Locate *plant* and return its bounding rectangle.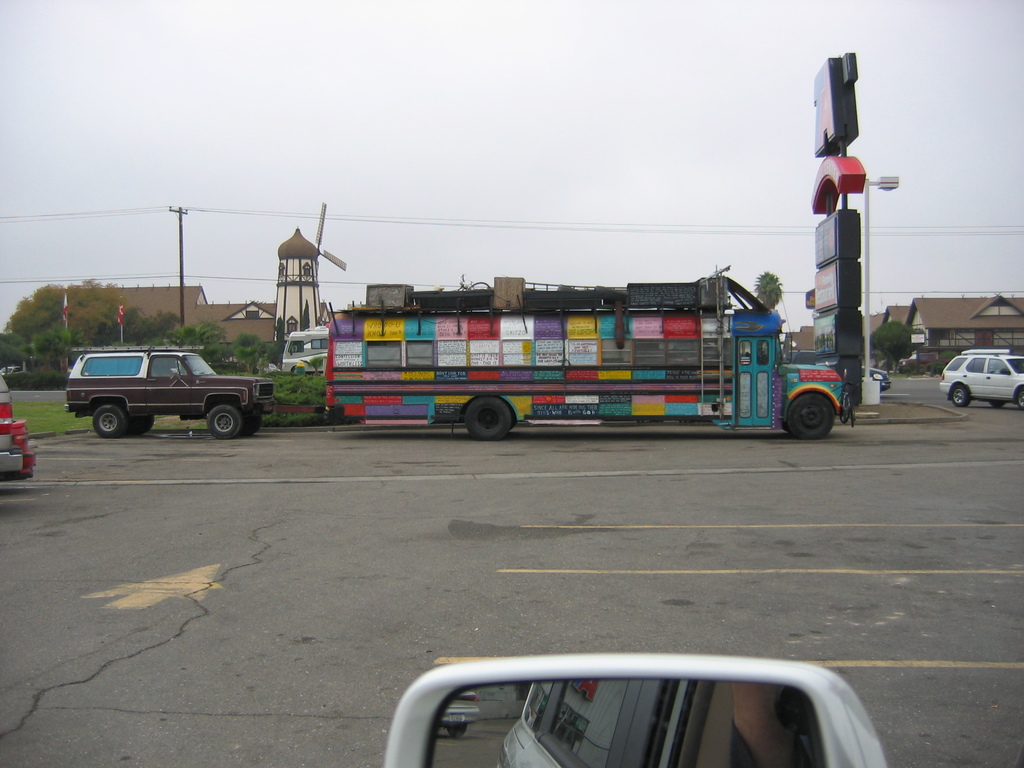
left=898, top=358, right=940, bottom=385.
